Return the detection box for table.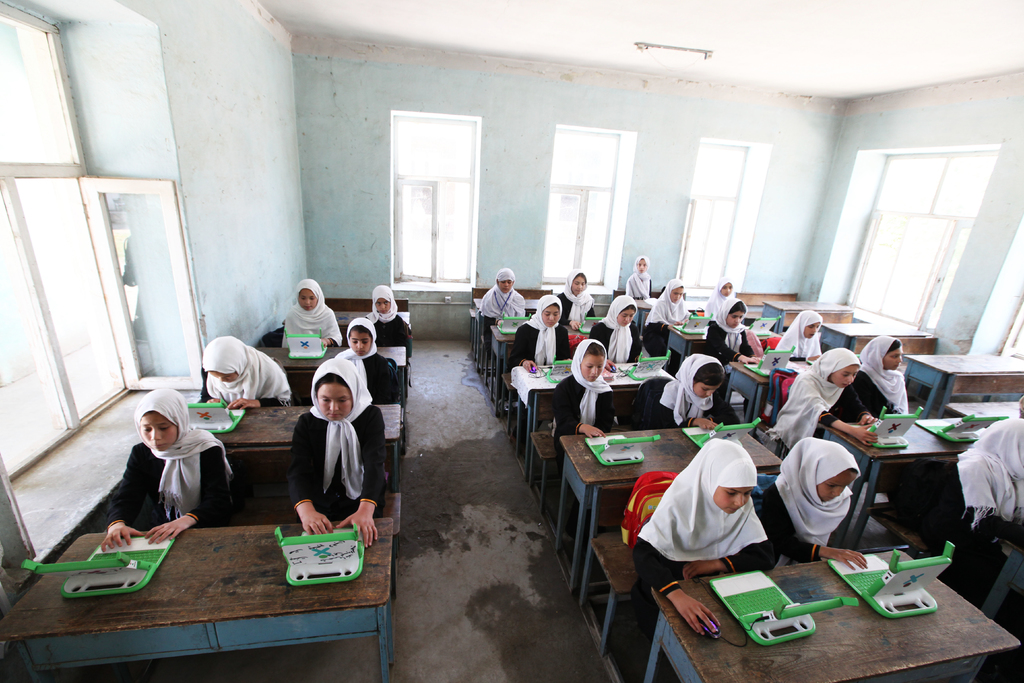
189 399 408 501.
